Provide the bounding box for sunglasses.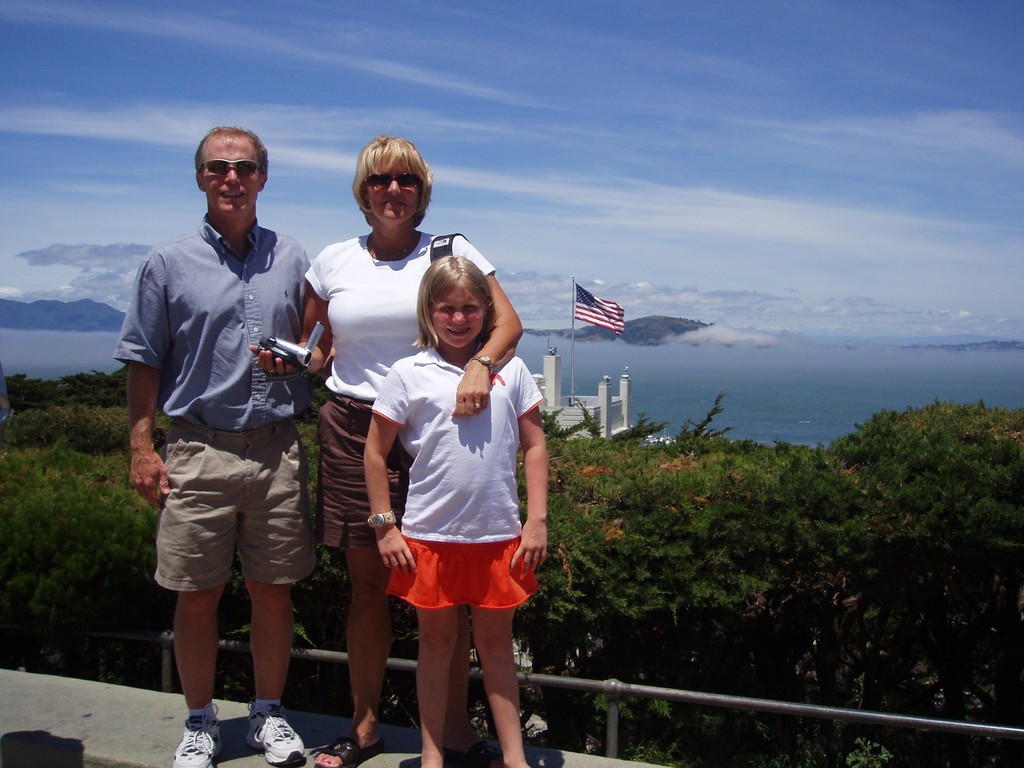
366:172:427:188.
